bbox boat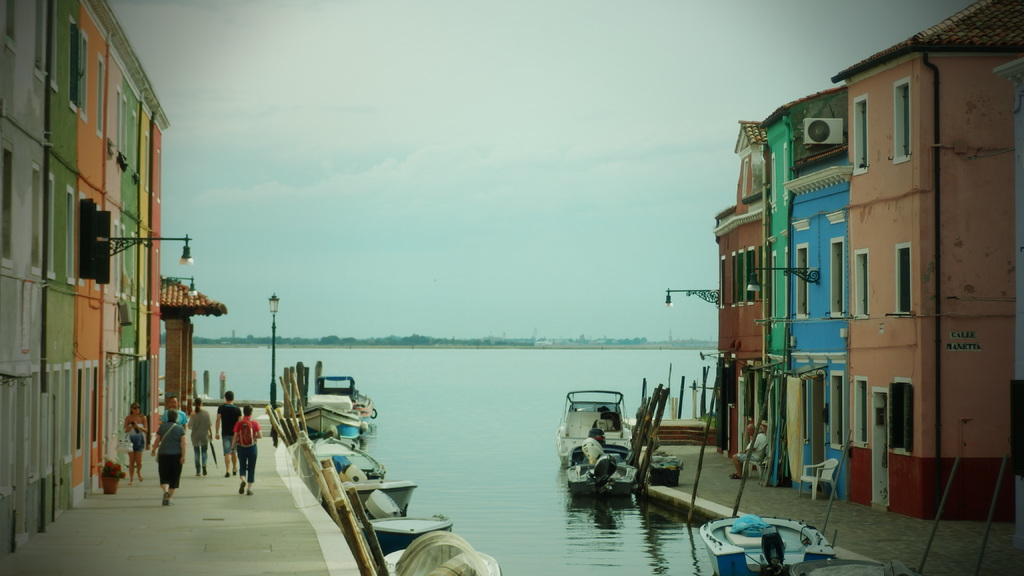
[306, 369, 376, 429]
